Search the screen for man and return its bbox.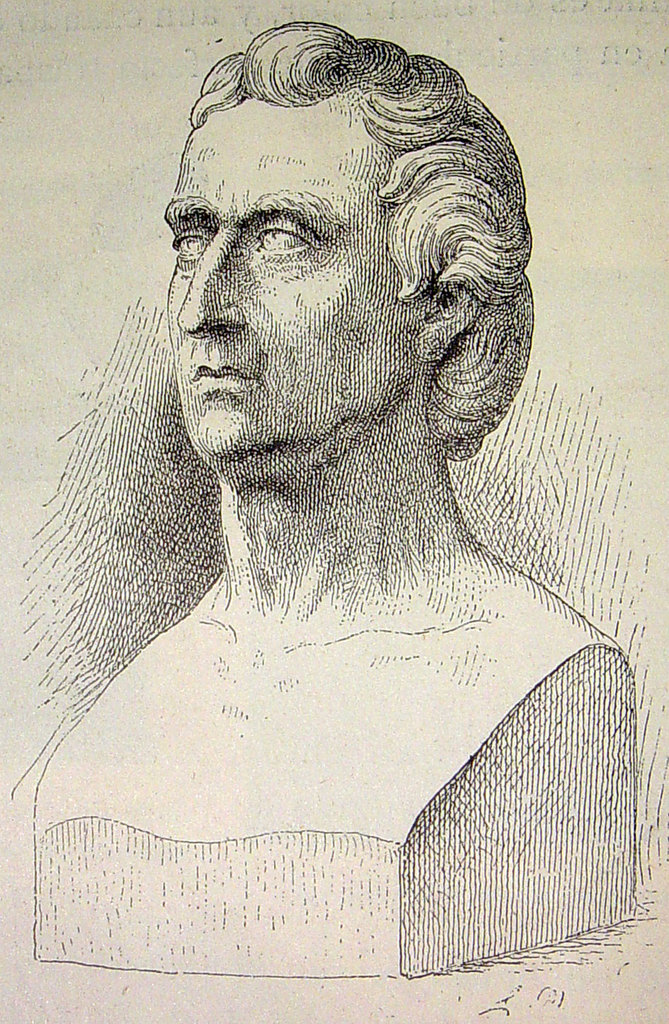
Found: <box>21,61,588,965</box>.
